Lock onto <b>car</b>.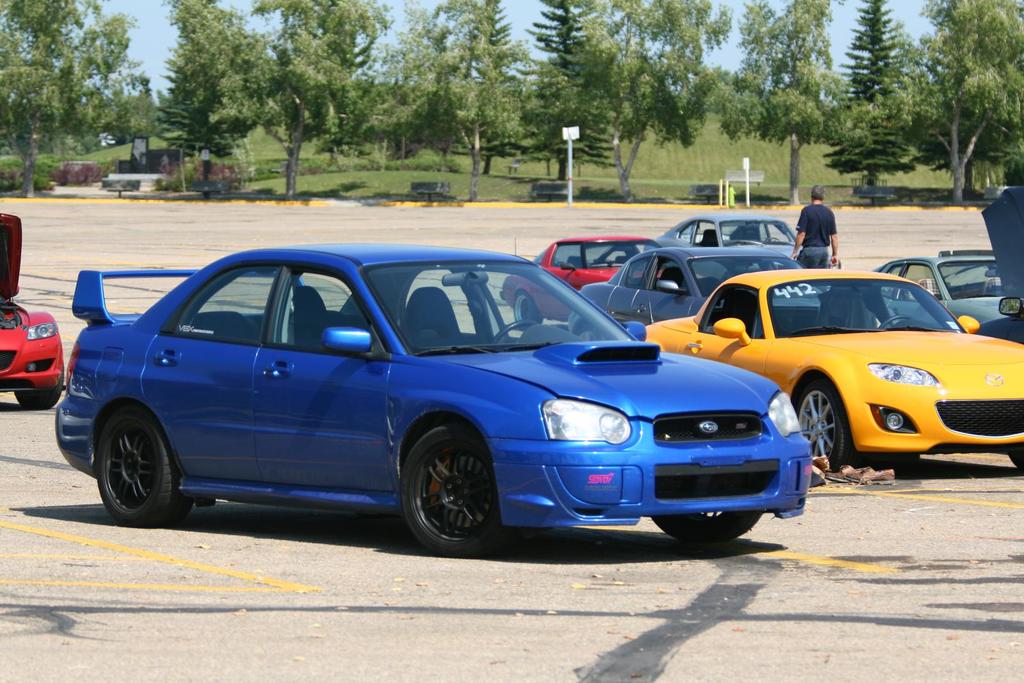
Locked: 58,236,817,554.
